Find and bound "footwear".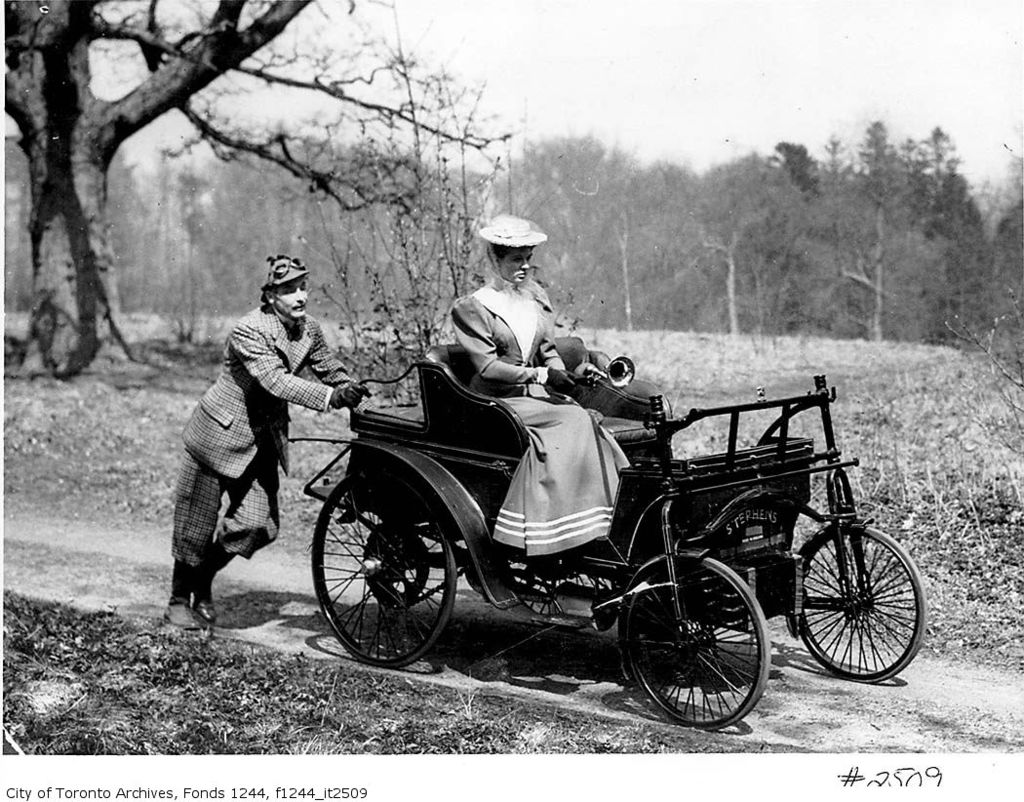
Bound: [x1=195, y1=604, x2=224, y2=633].
